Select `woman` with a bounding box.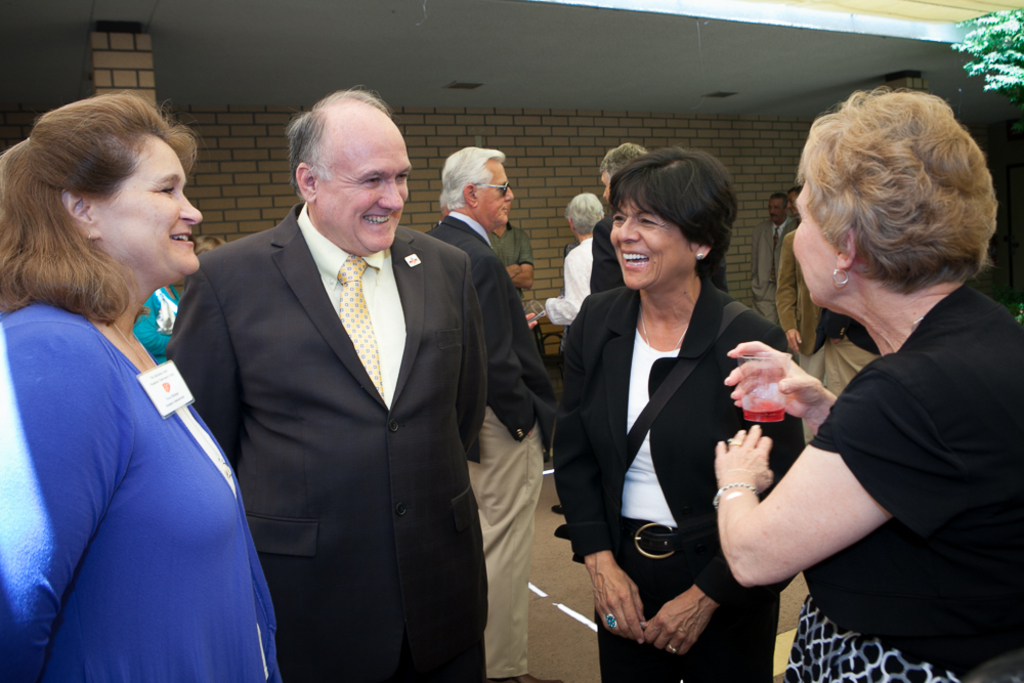
(1,83,255,673).
